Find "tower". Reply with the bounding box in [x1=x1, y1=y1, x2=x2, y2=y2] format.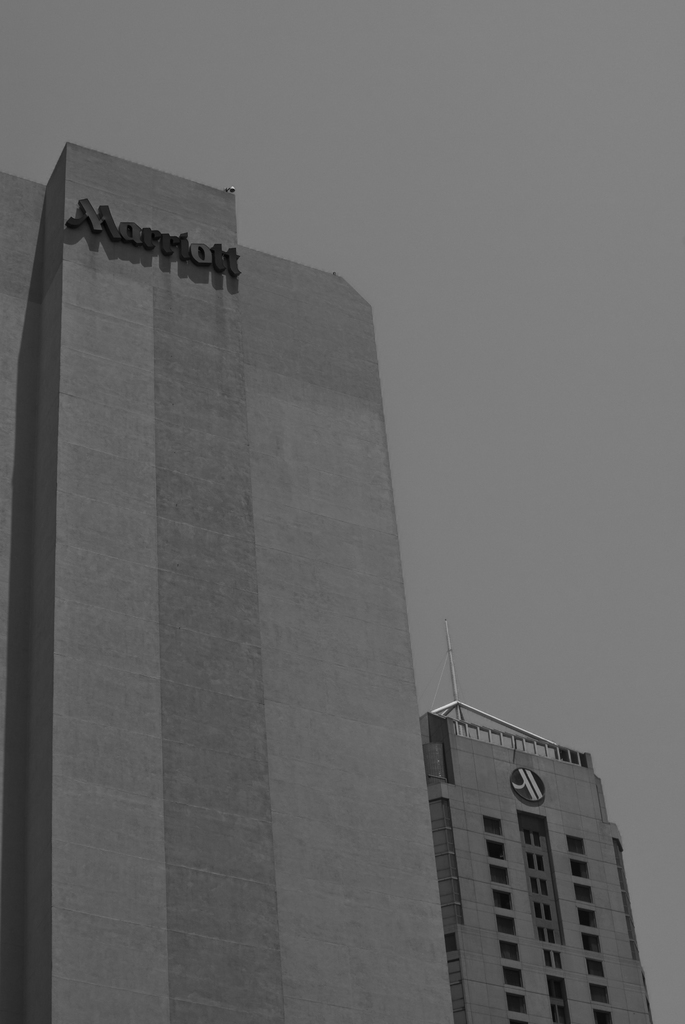
[x1=16, y1=125, x2=478, y2=956].
